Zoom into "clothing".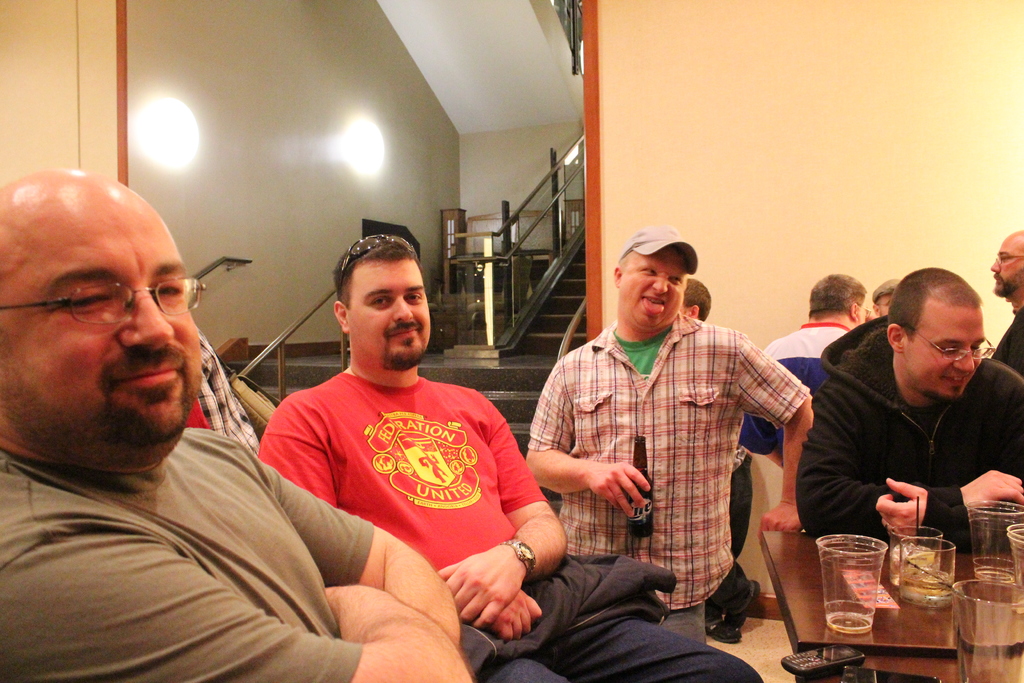
Zoom target: {"x1": 707, "y1": 452, "x2": 756, "y2": 624}.
